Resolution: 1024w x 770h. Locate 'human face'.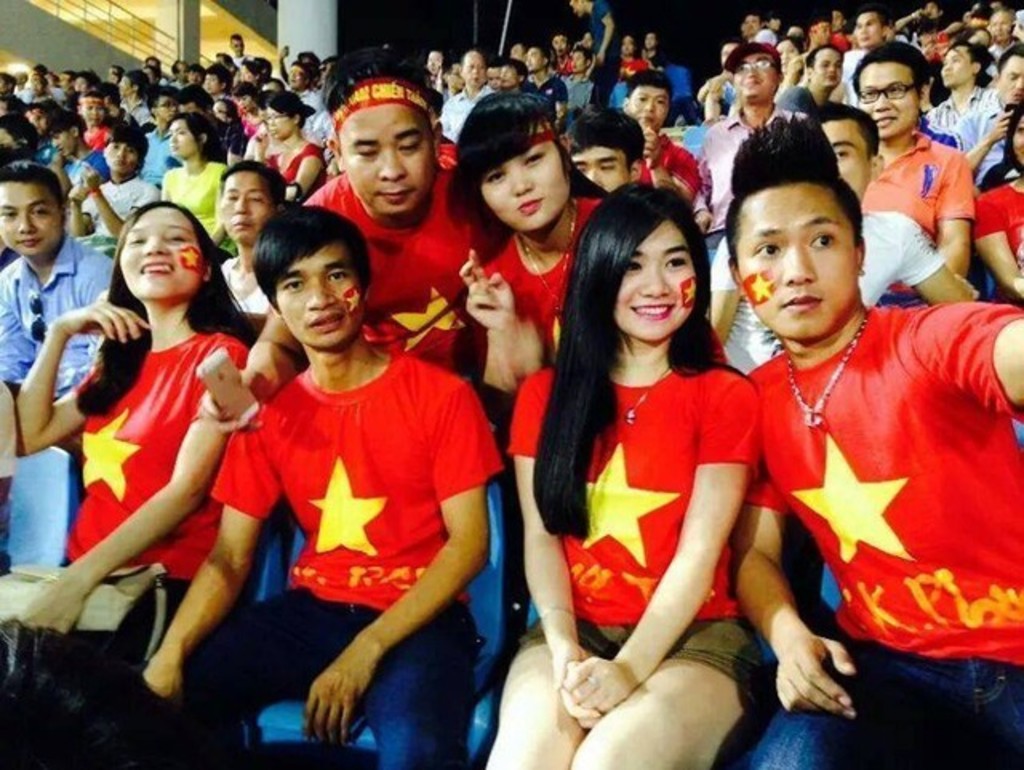
detection(109, 213, 203, 295).
